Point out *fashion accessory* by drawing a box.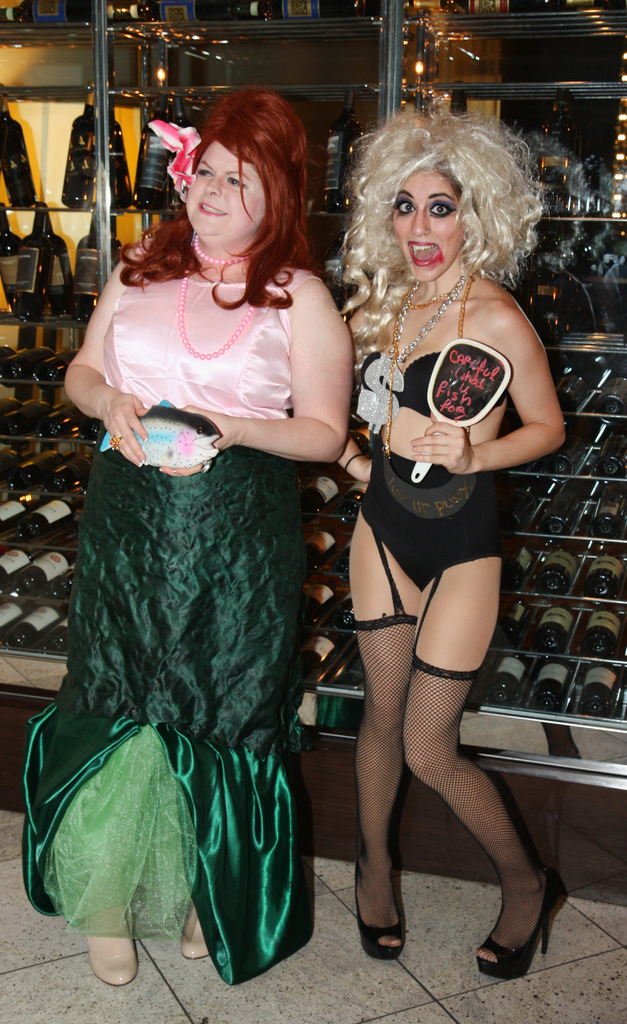
bbox=(476, 873, 569, 987).
